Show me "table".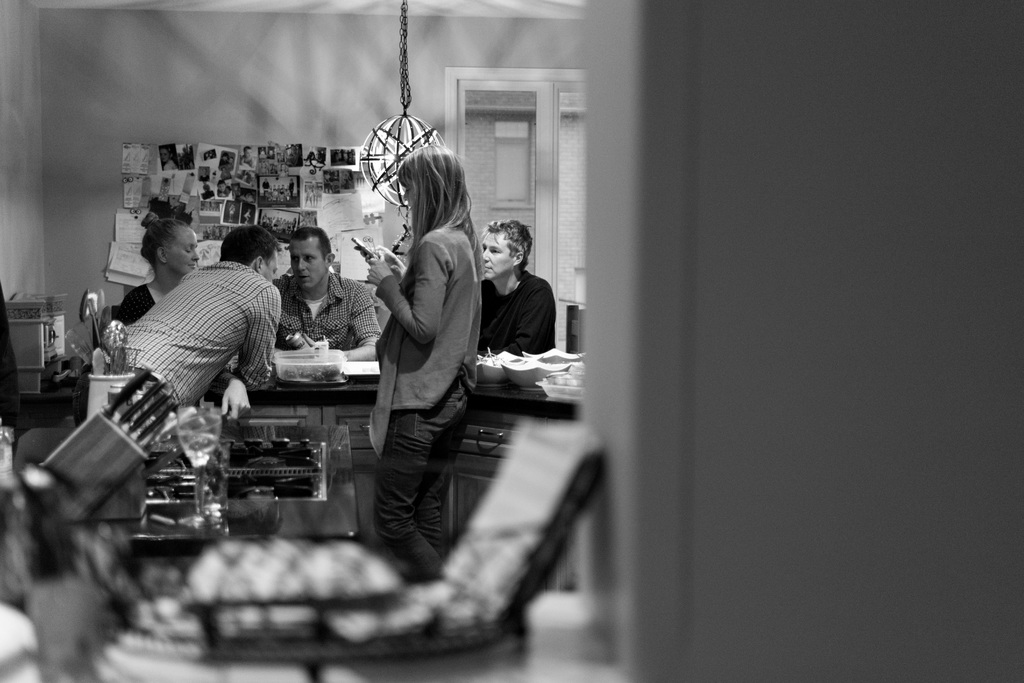
"table" is here: [left=180, top=527, right=392, bottom=647].
